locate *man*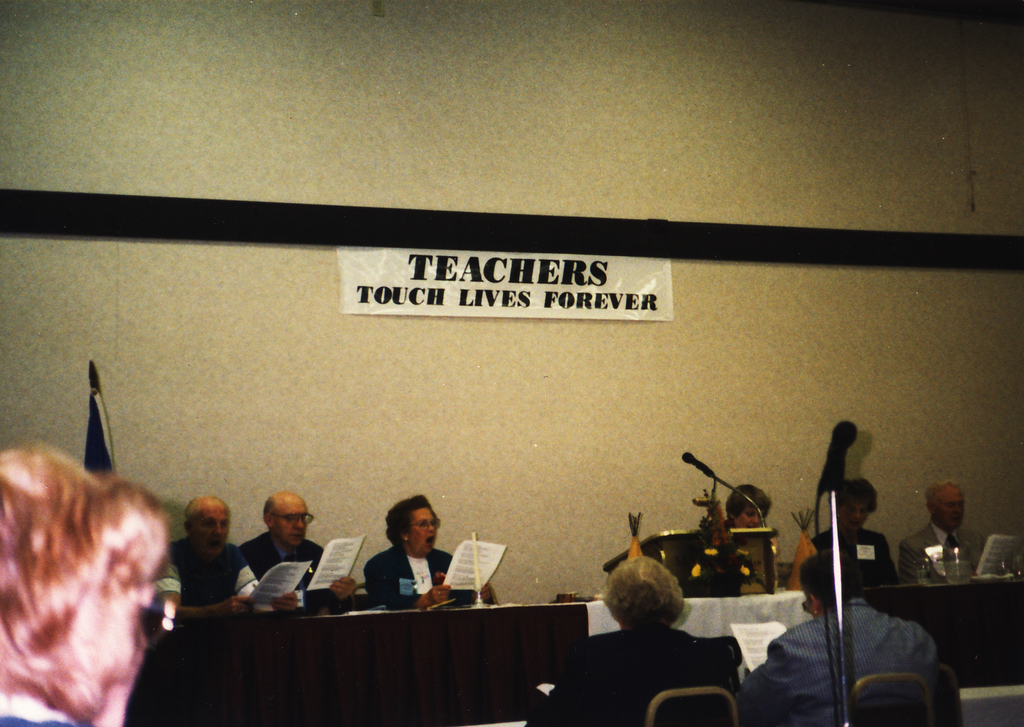
x1=235, y1=493, x2=352, y2=610
